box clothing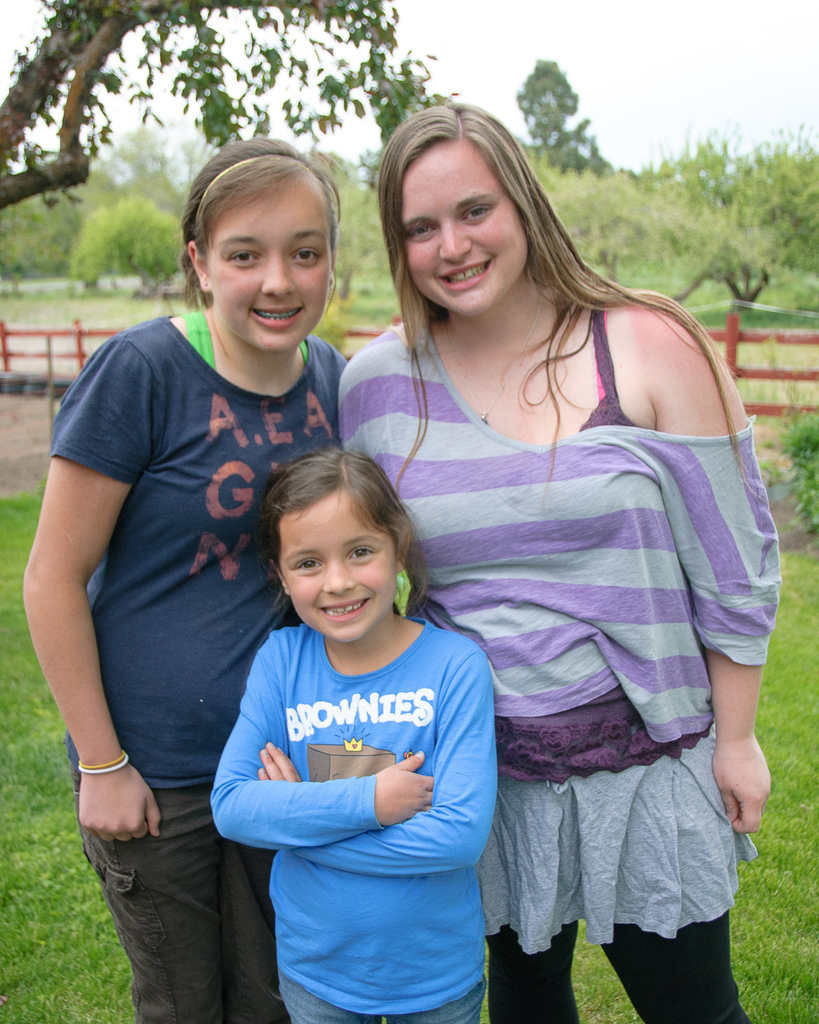
203 556 515 986
